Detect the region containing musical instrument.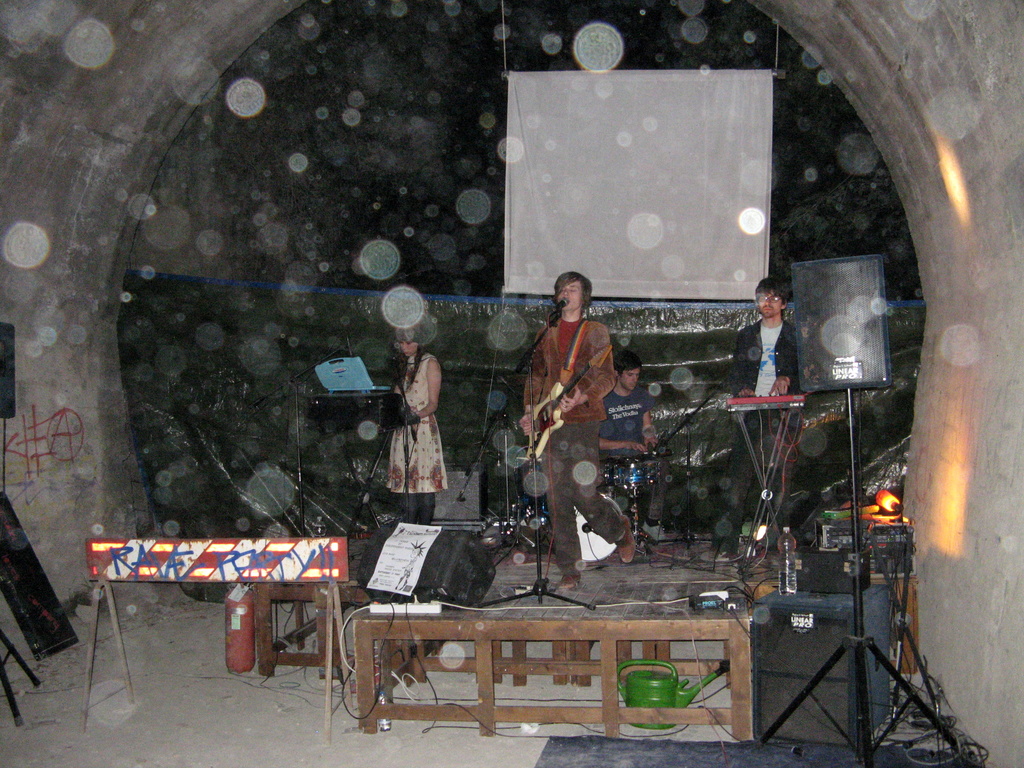
rect(726, 388, 818, 415).
